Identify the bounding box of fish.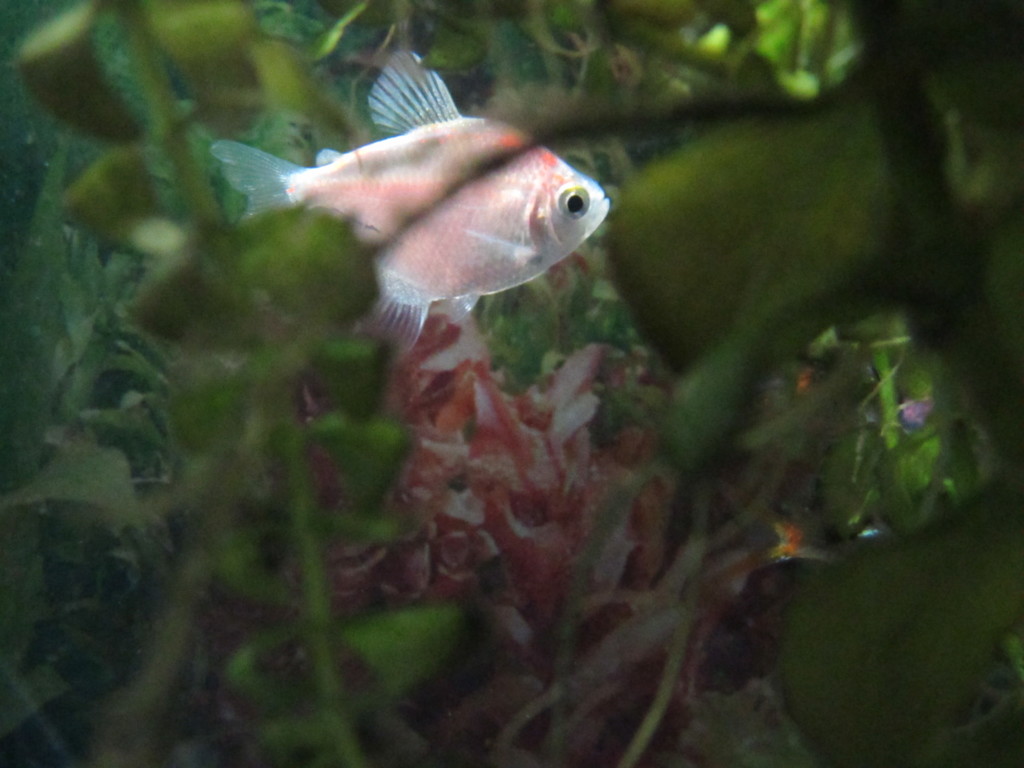
rect(205, 51, 609, 359).
